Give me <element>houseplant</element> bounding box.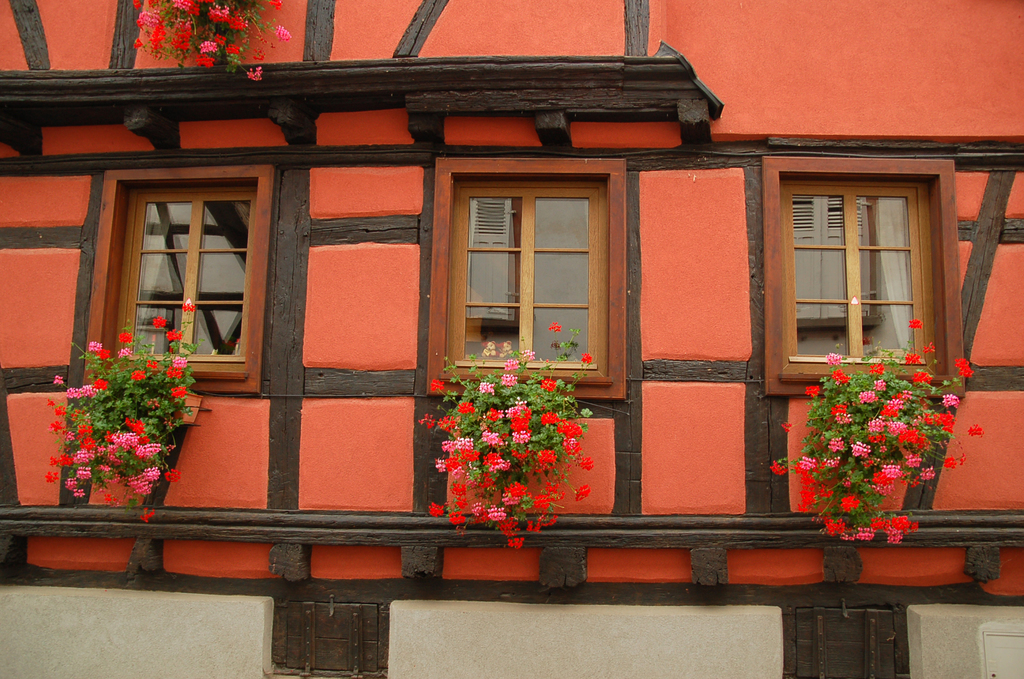
x1=417 y1=319 x2=600 y2=554.
